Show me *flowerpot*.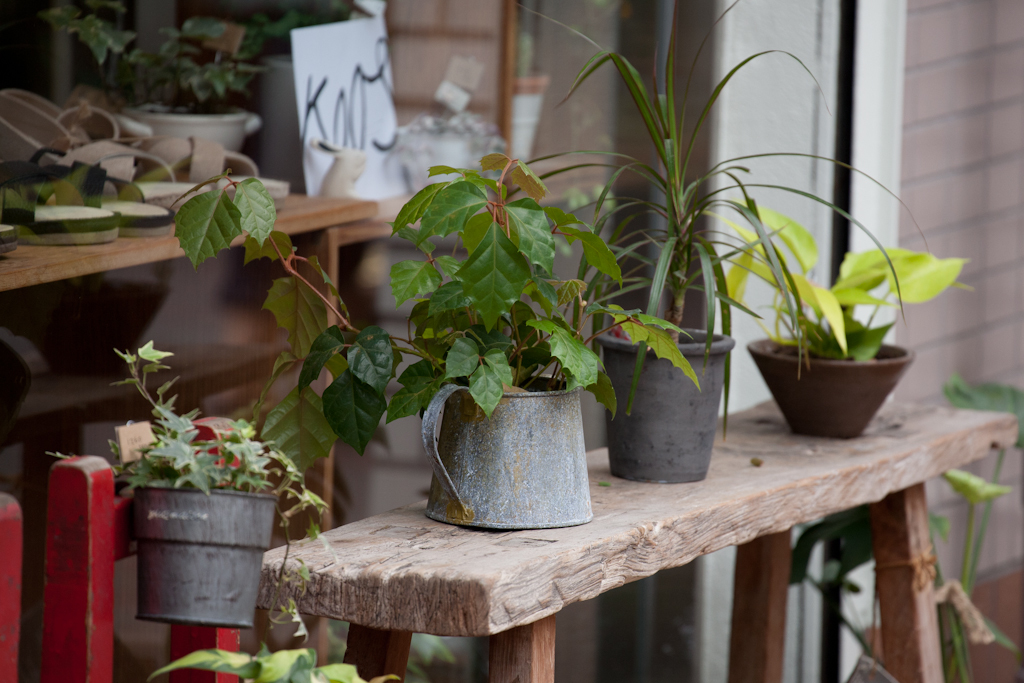
*flowerpot* is here: box(422, 371, 594, 532).
